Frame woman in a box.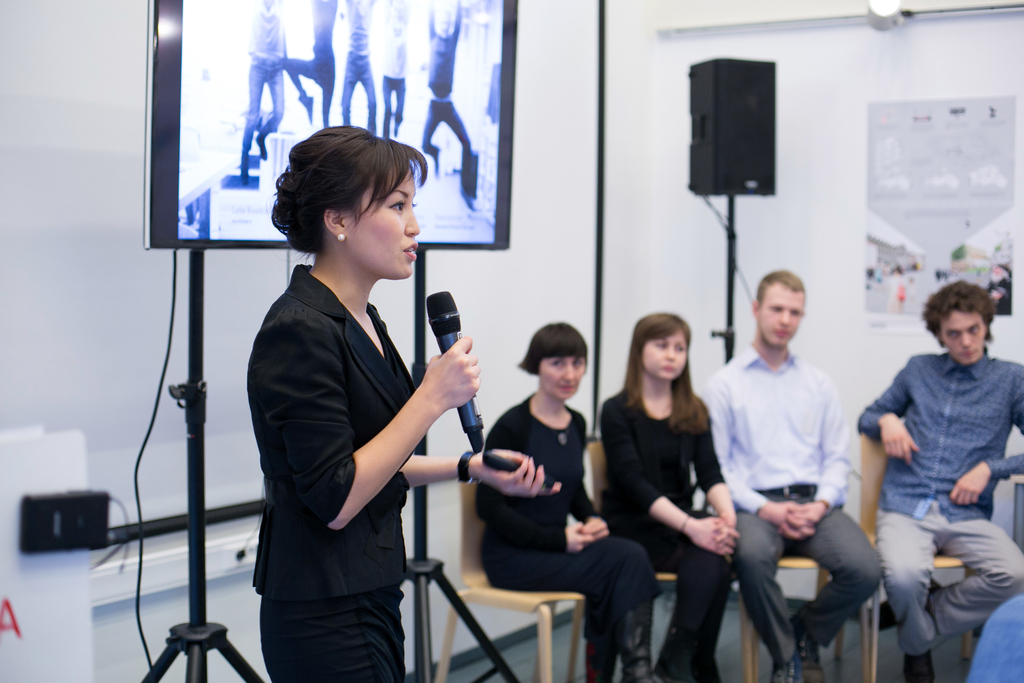
bbox=(615, 302, 733, 658).
